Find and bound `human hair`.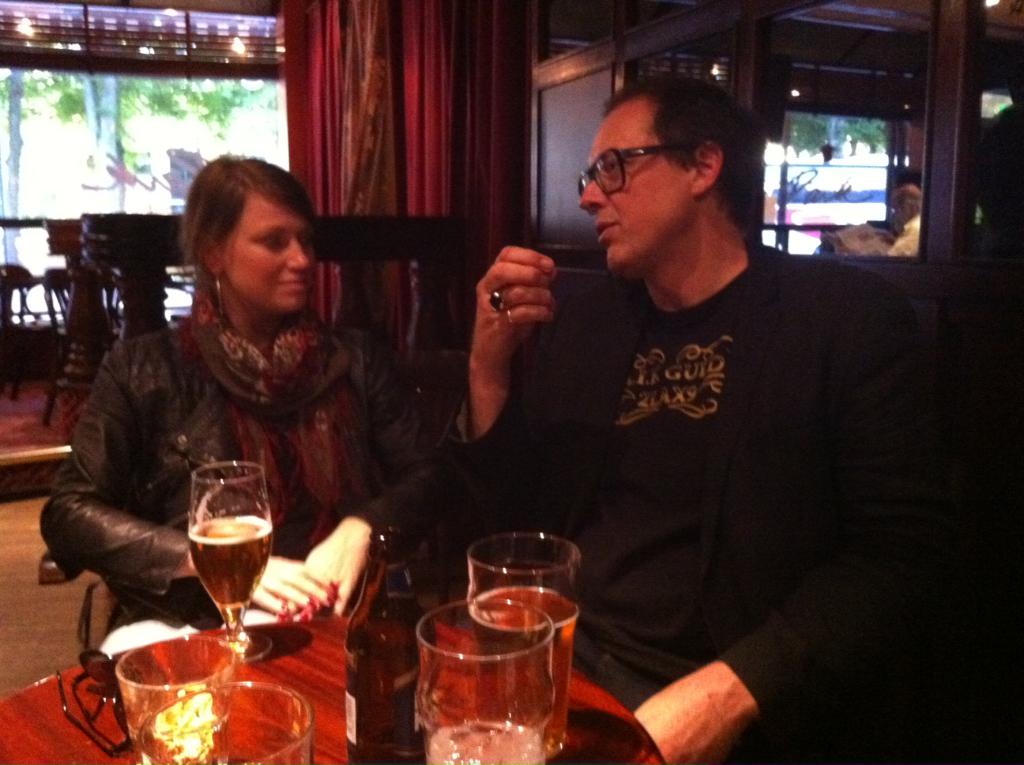
Bound: crop(165, 155, 322, 322).
